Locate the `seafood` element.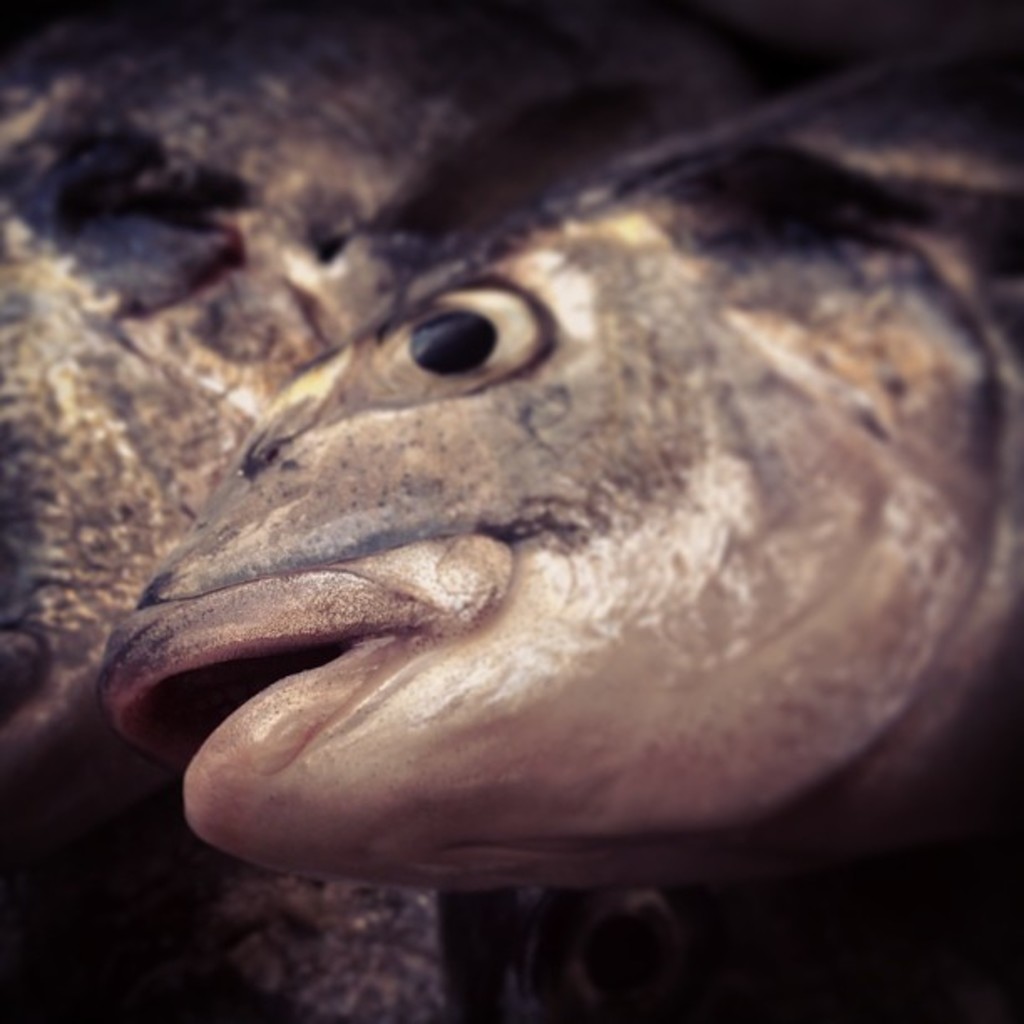
Element bbox: box=[95, 12, 1022, 887].
